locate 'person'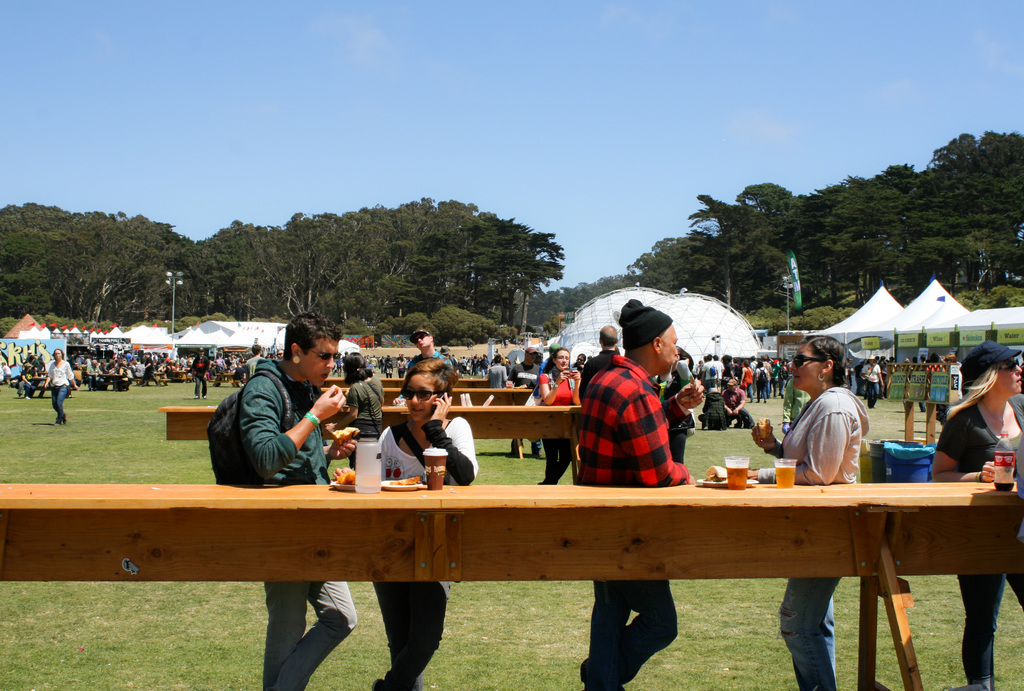
x1=696, y1=379, x2=727, y2=429
